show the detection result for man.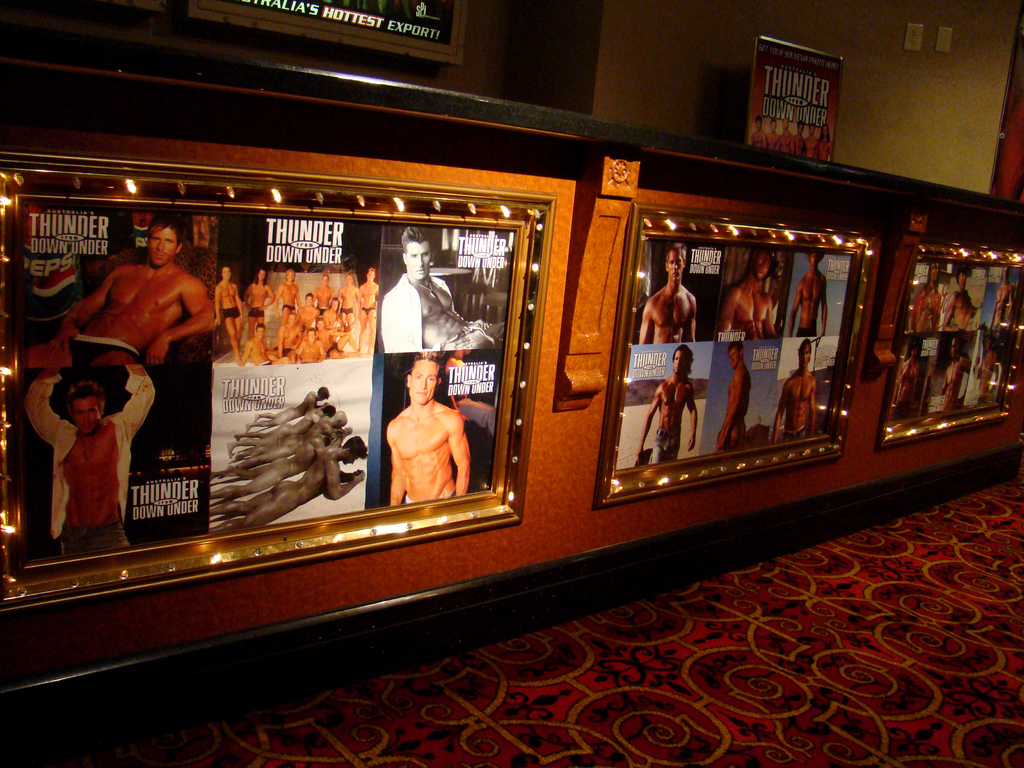
bbox=[378, 220, 506, 352].
